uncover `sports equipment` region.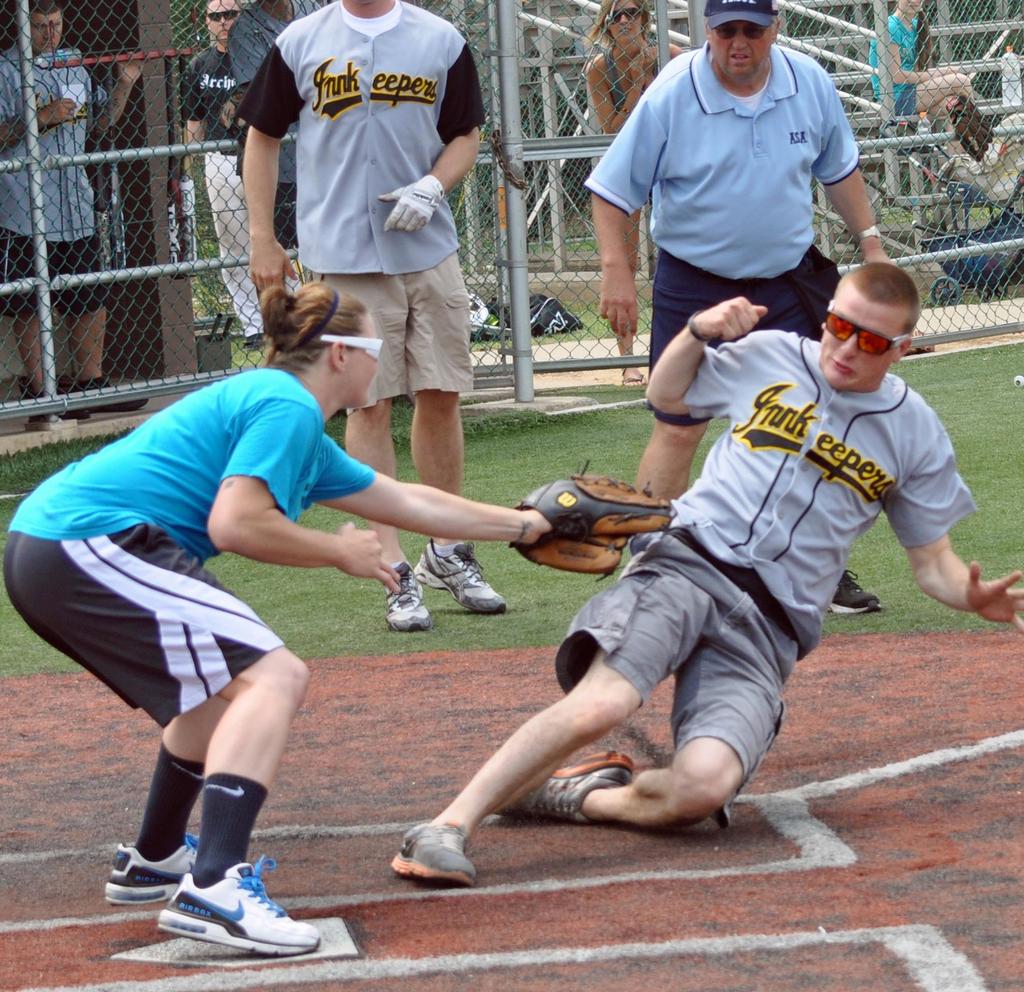
Uncovered: <bbox>831, 567, 882, 613</bbox>.
